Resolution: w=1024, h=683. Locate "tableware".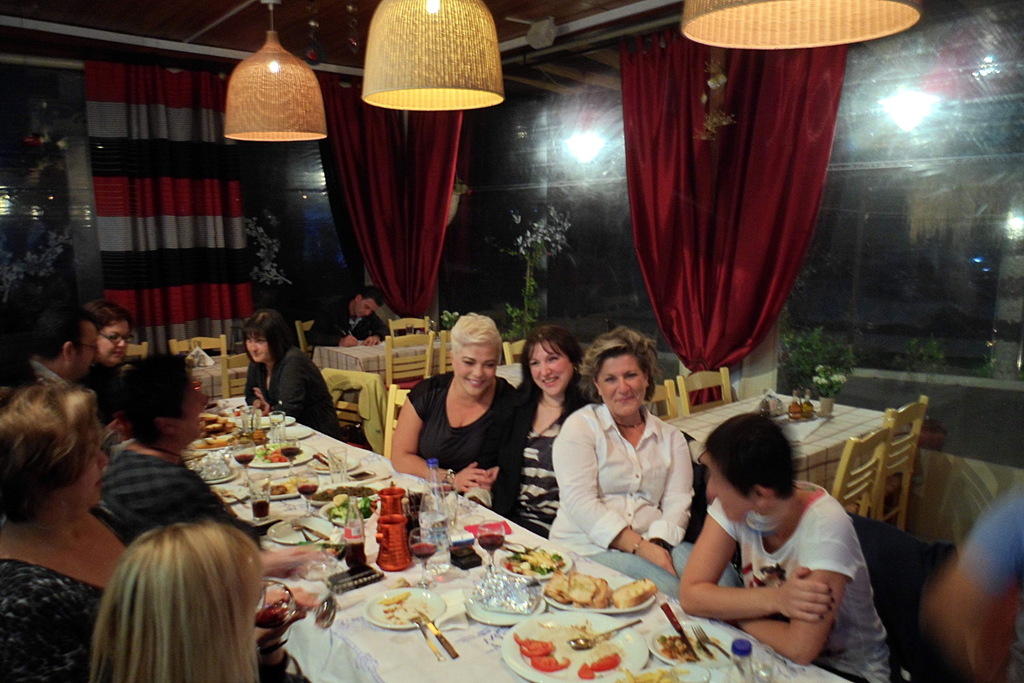
<bbox>498, 544, 573, 579</bbox>.
